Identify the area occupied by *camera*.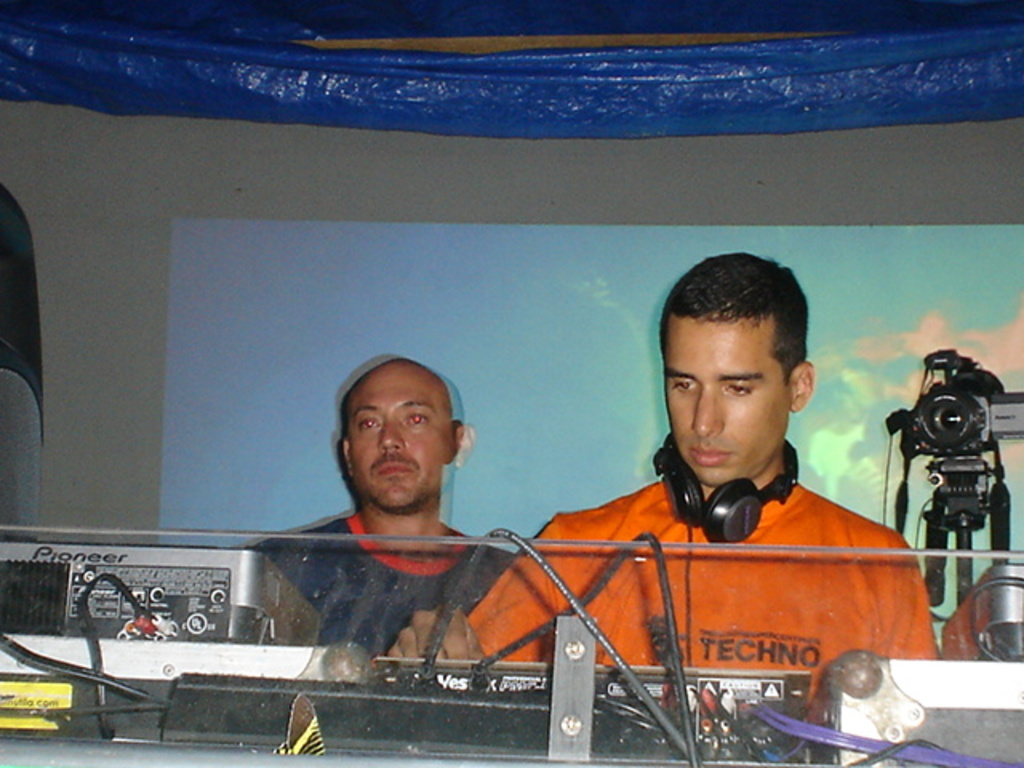
Area: (x1=907, y1=358, x2=1022, y2=520).
